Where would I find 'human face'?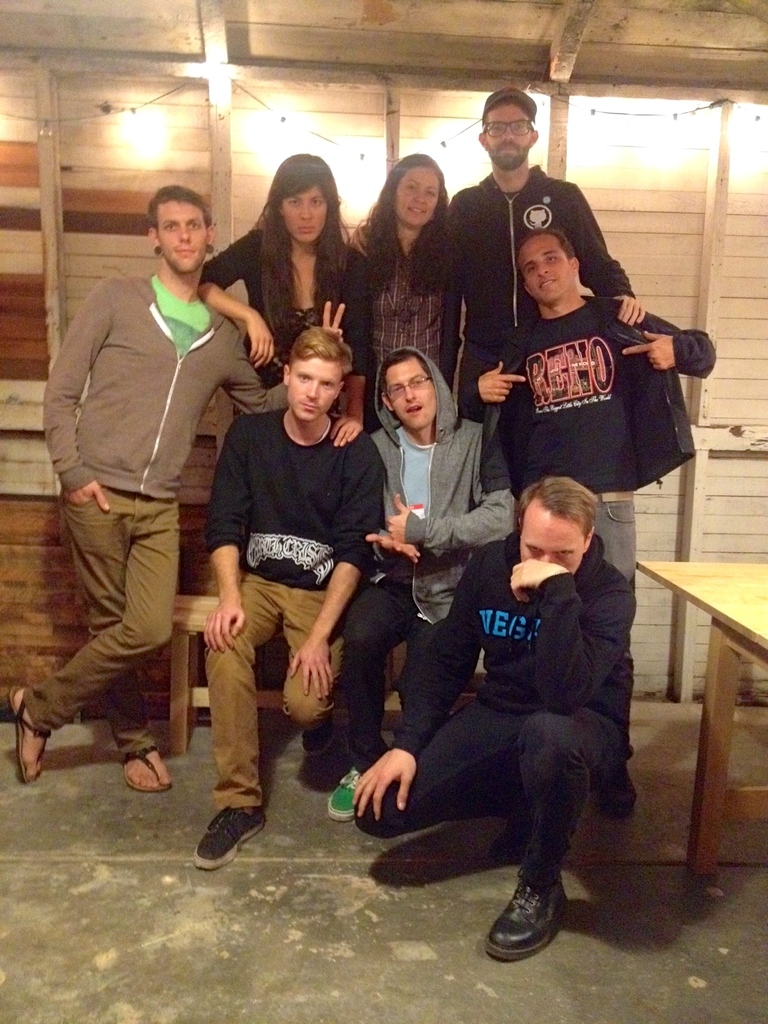
At <bbox>399, 169, 439, 227</bbox>.
